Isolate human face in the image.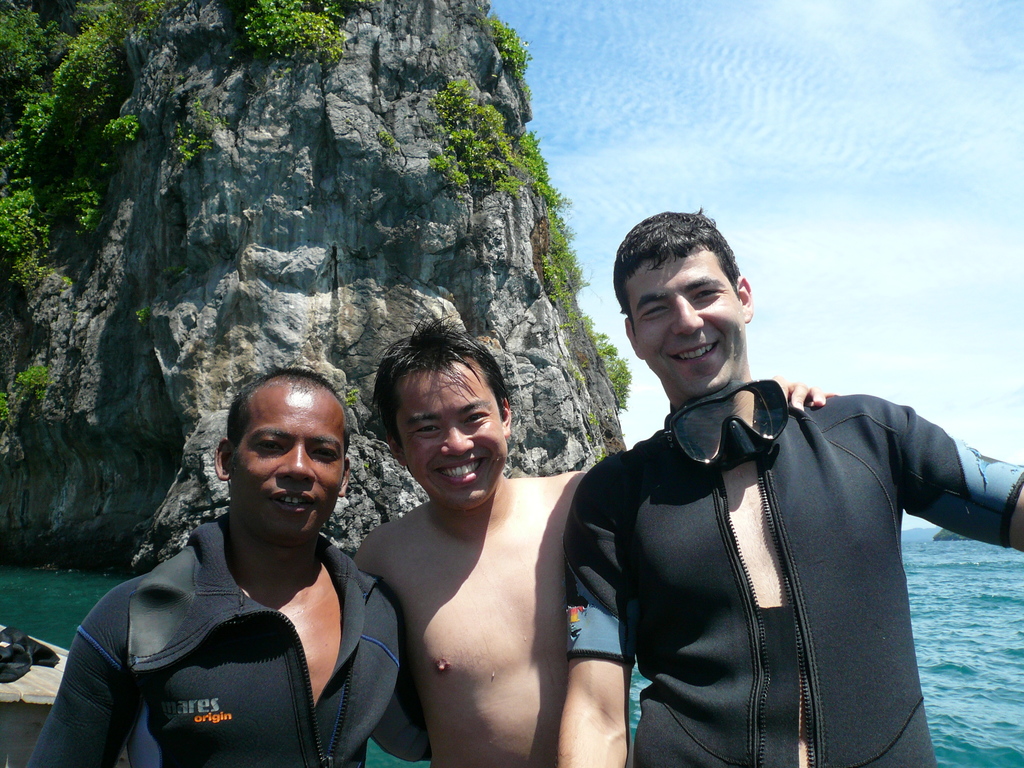
Isolated region: <box>392,355,508,512</box>.
